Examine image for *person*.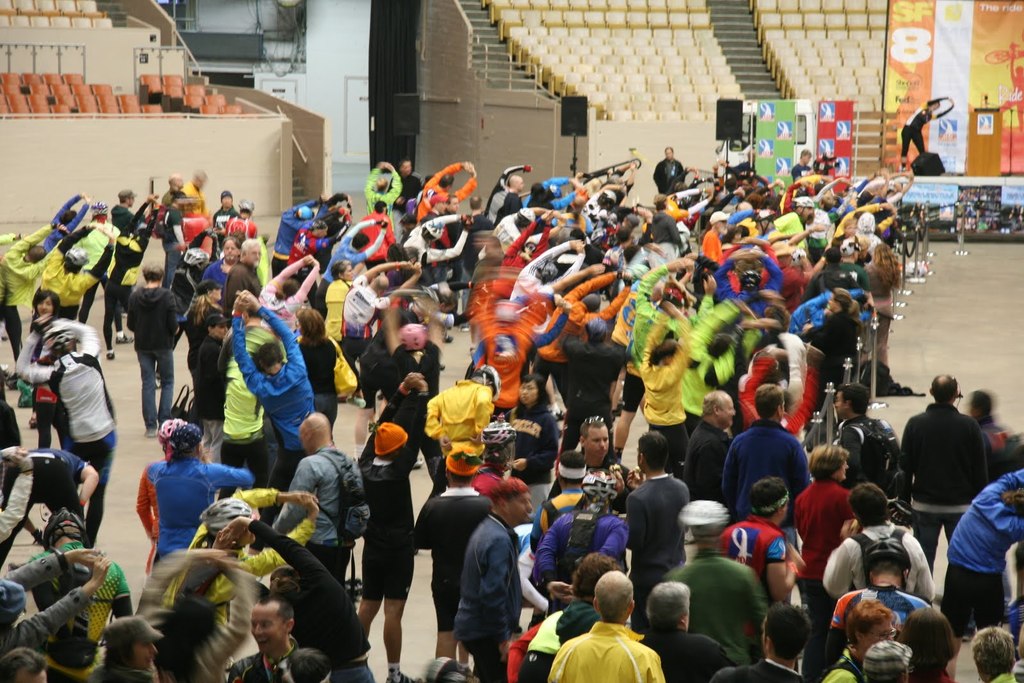
Examination result: rect(673, 497, 754, 657).
